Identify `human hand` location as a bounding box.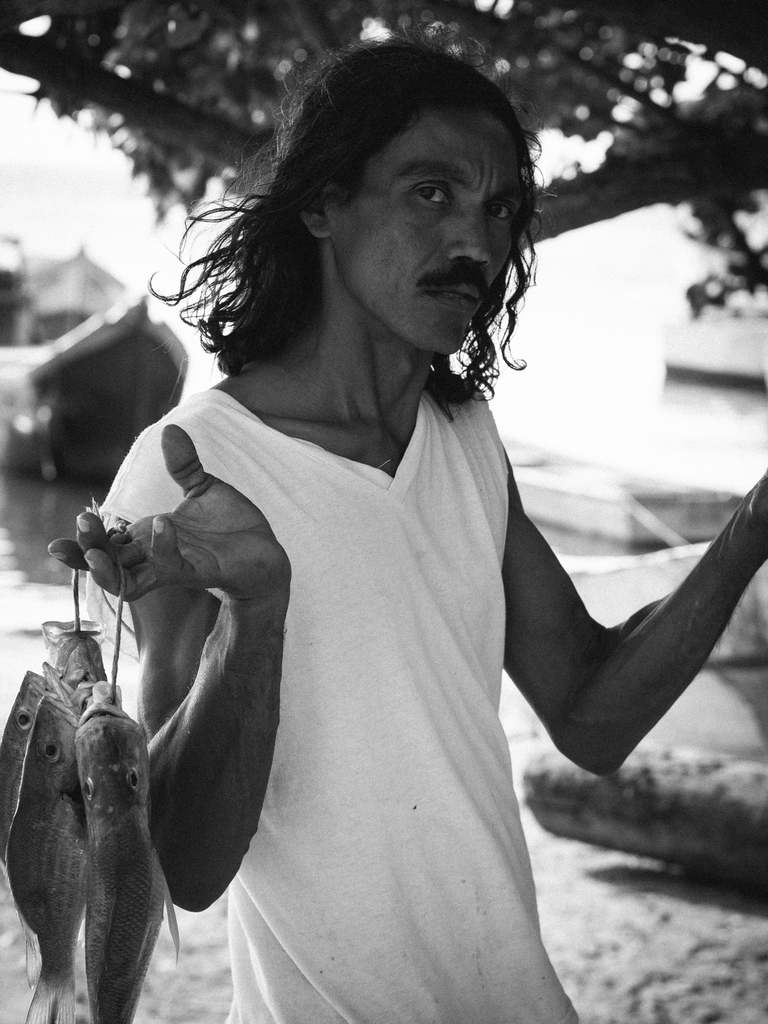
[81,488,294,639].
